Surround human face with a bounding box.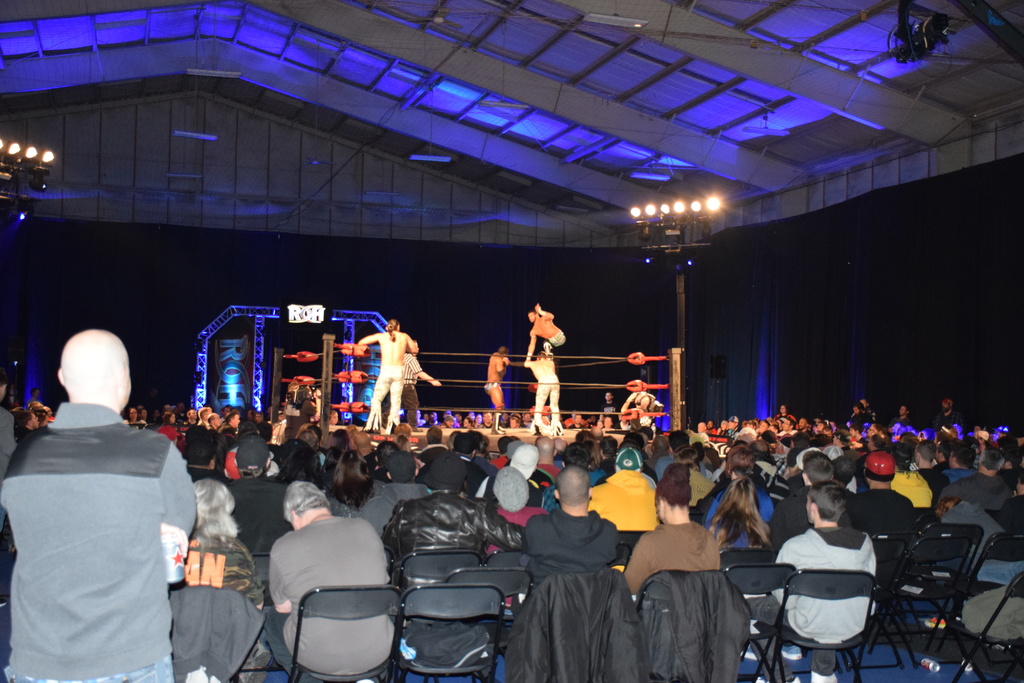
box(603, 417, 614, 429).
